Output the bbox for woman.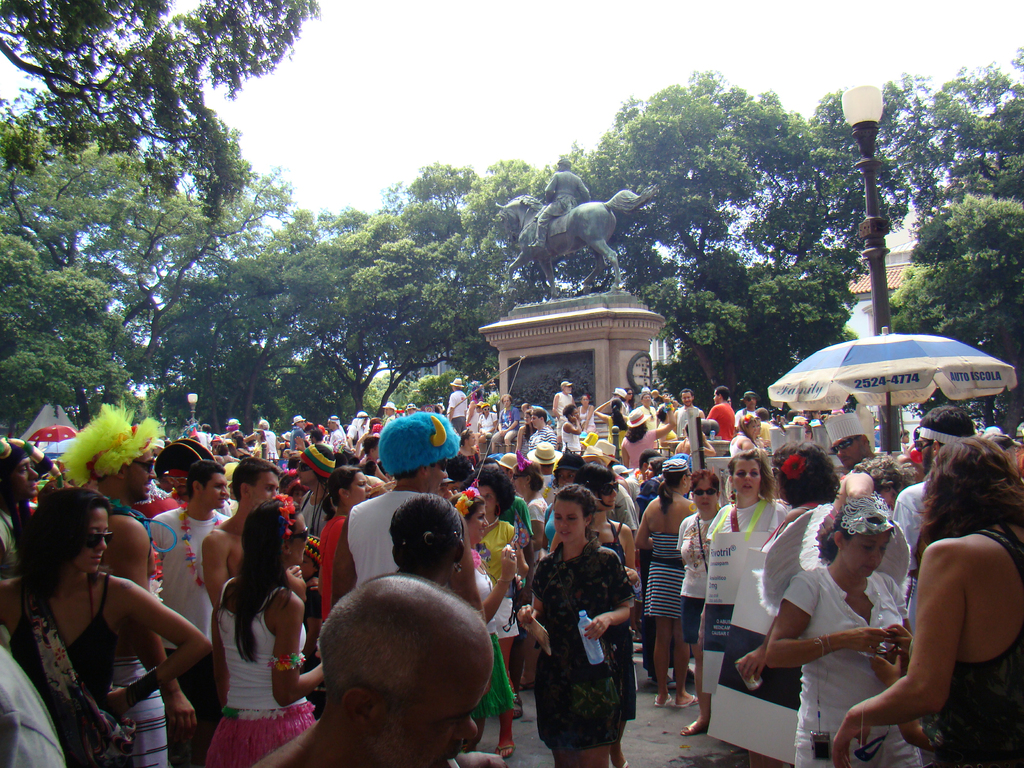
crop(767, 493, 918, 767).
